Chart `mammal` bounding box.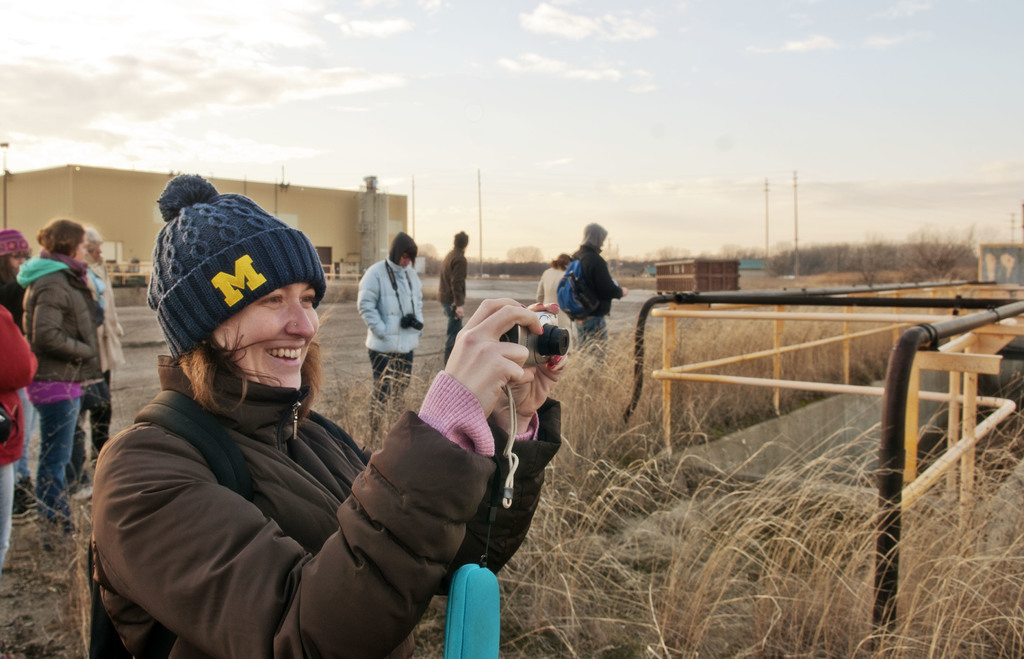
Charted: l=0, t=225, r=37, b=344.
